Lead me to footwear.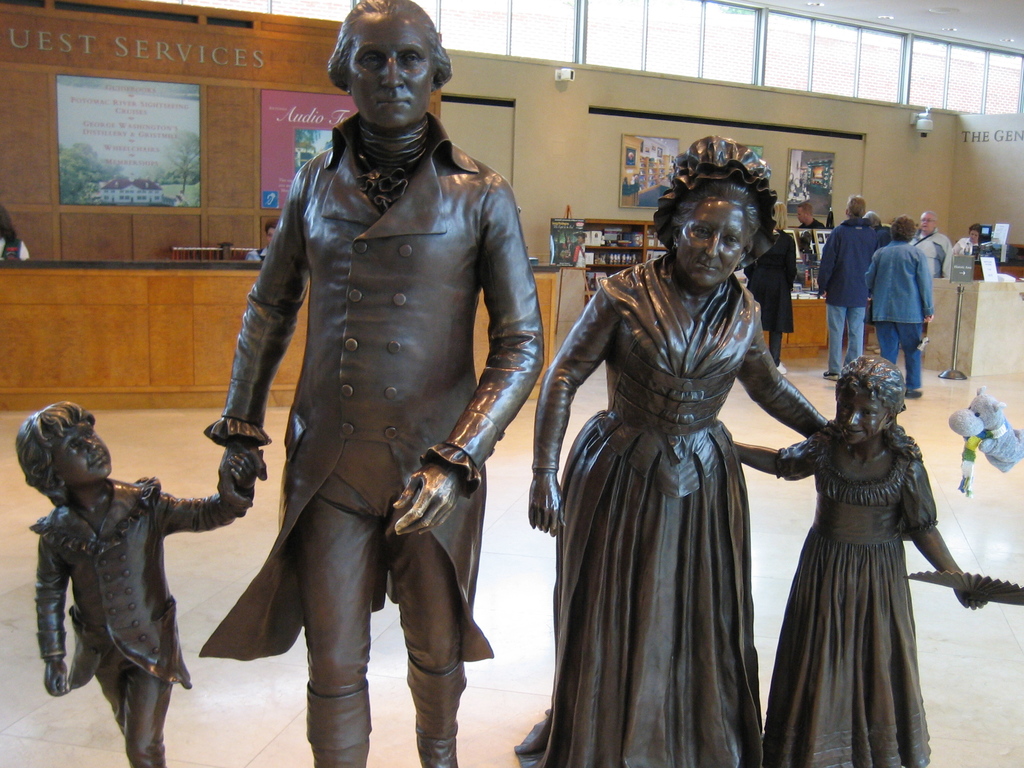
Lead to Rect(820, 368, 844, 380).
